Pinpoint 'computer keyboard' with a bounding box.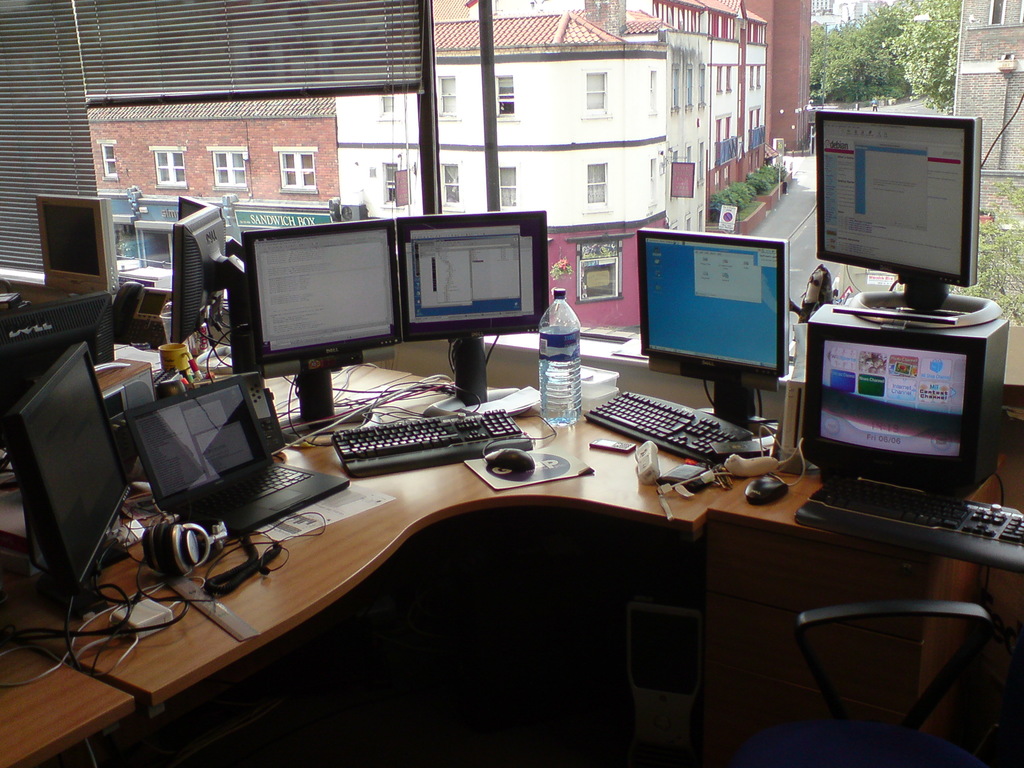
(left=173, top=464, right=312, bottom=516).
